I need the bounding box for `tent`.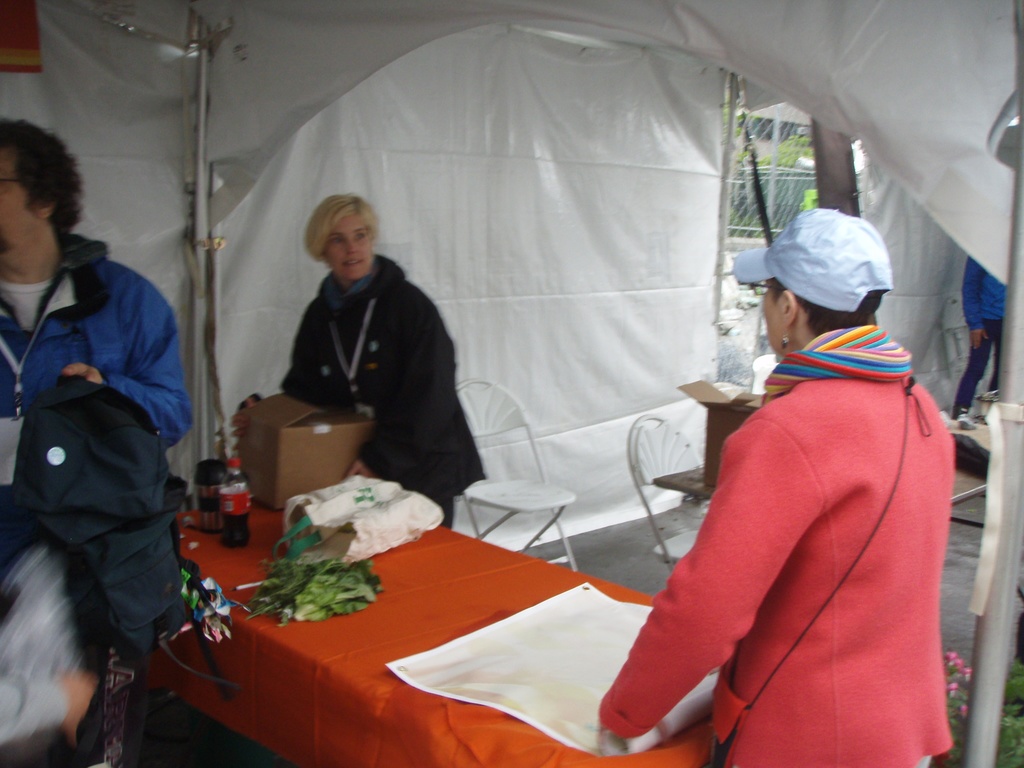
Here it is: 48,8,996,682.
